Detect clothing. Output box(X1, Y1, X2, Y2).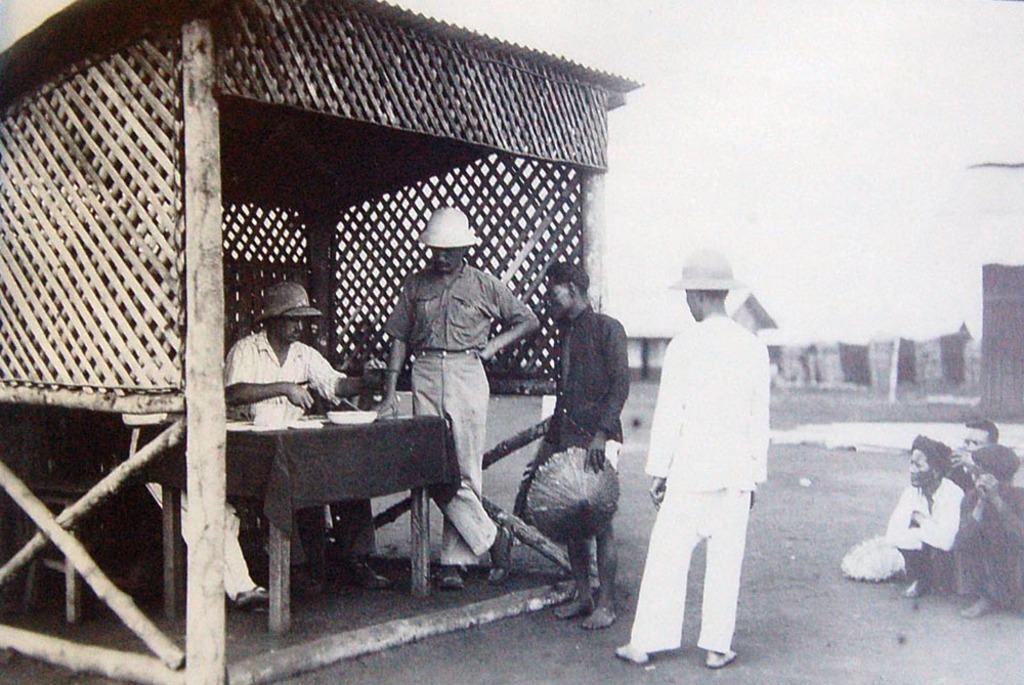
box(549, 308, 629, 473).
